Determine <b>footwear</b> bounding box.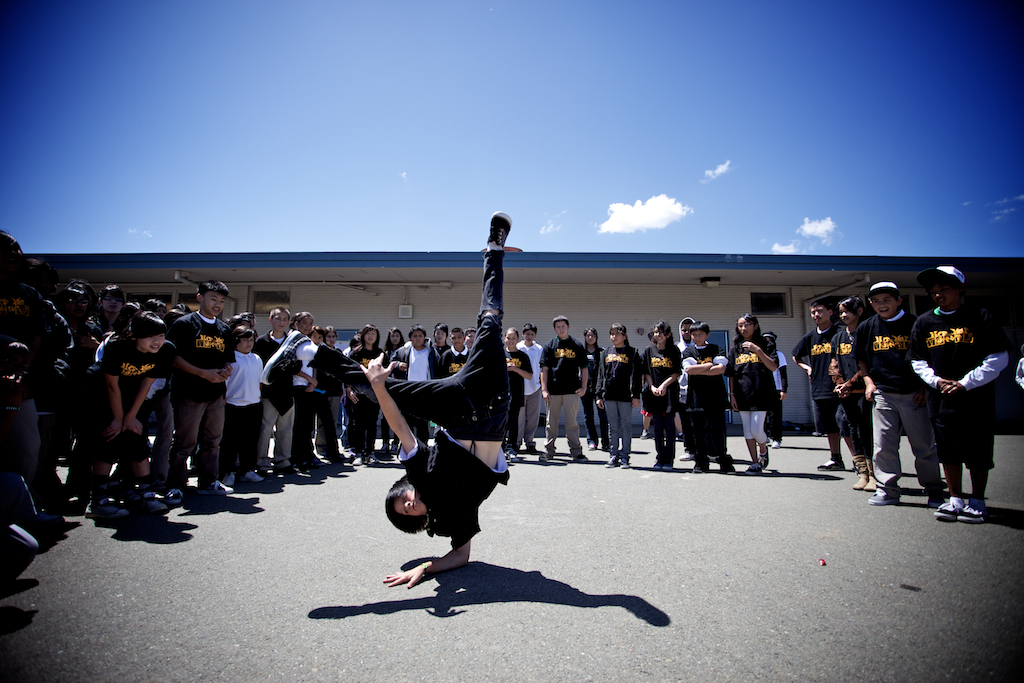
Determined: (531,443,538,455).
